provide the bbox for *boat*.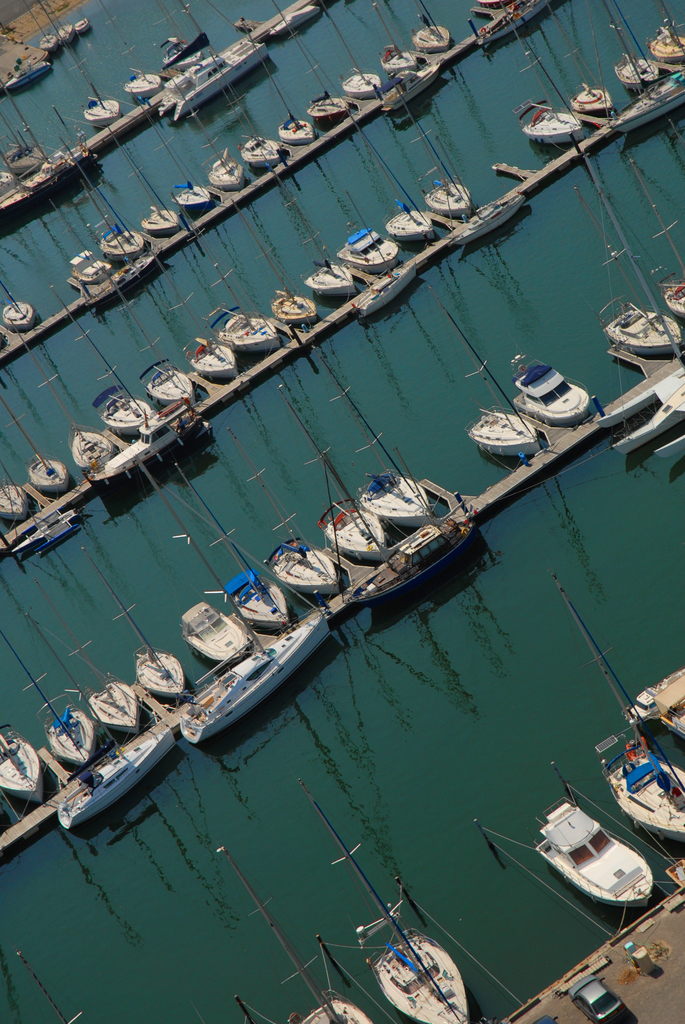
box(184, 599, 251, 659).
